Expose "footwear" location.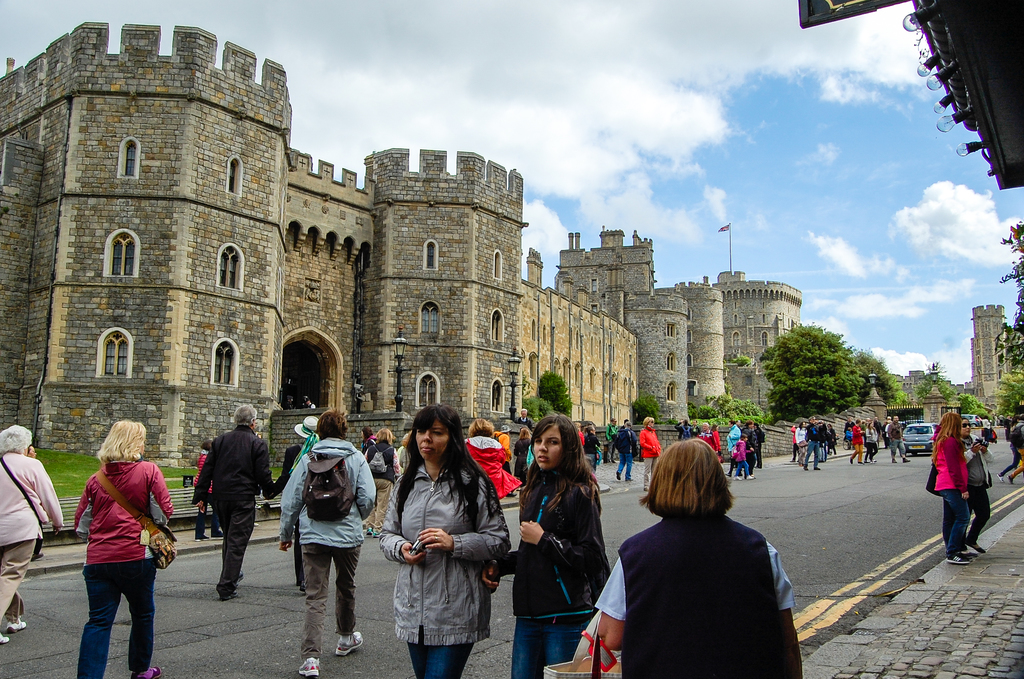
Exposed at <region>947, 550, 977, 564</region>.
